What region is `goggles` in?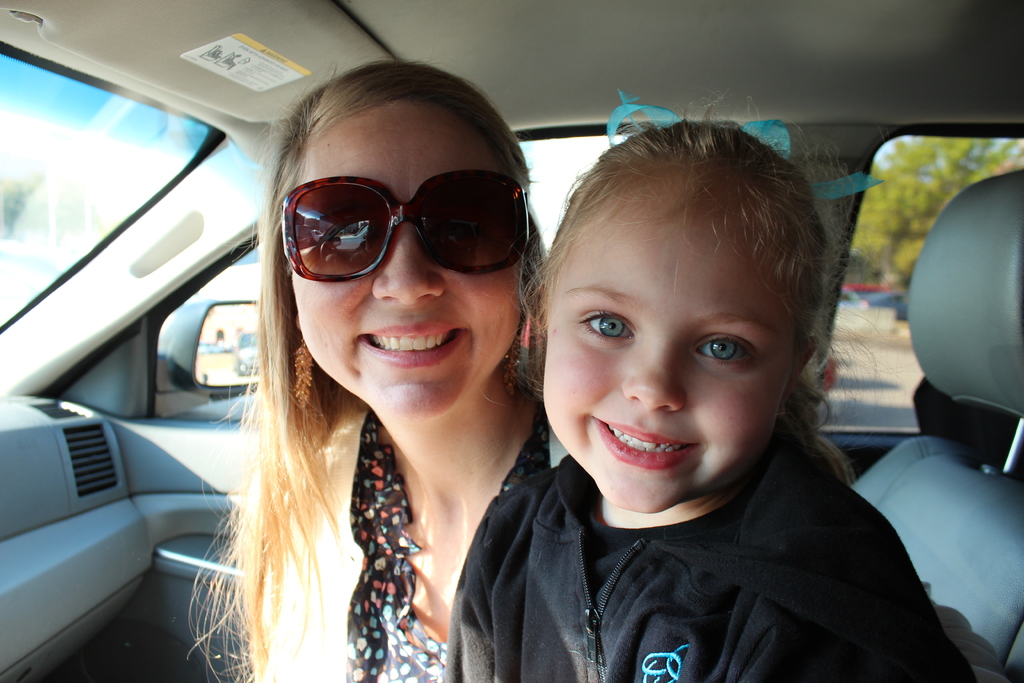
282, 161, 539, 277.
